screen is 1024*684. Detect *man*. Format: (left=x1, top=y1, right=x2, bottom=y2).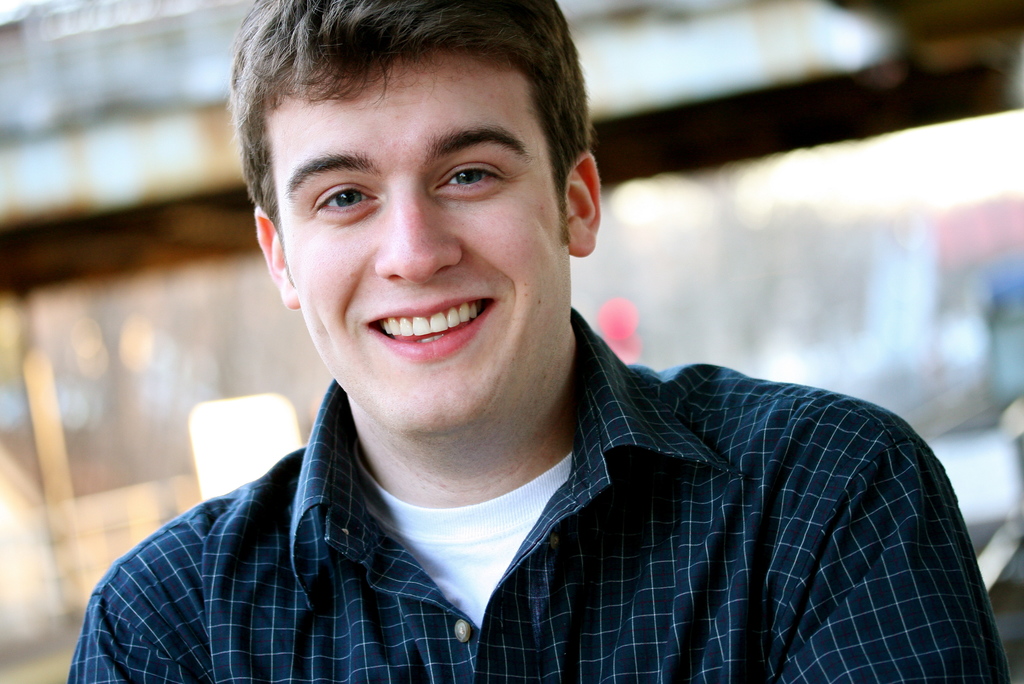
(left=68, top=0, right=1013, bottom=683).
